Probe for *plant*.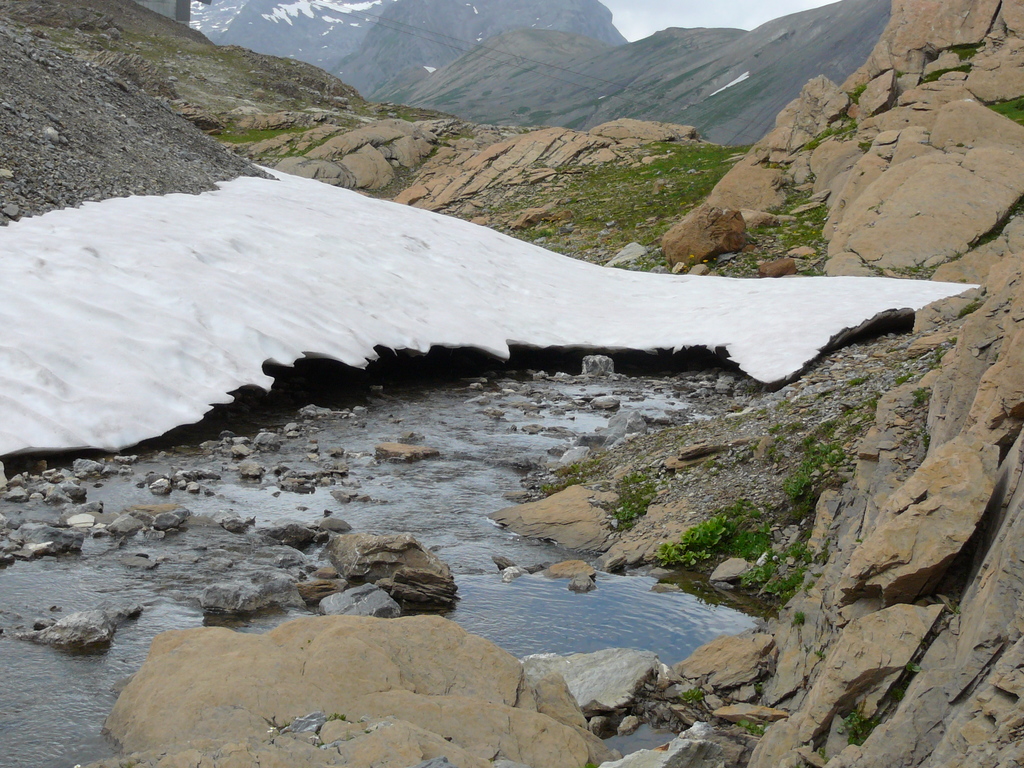
Probe result: rect(796, 611, 803, 623).
